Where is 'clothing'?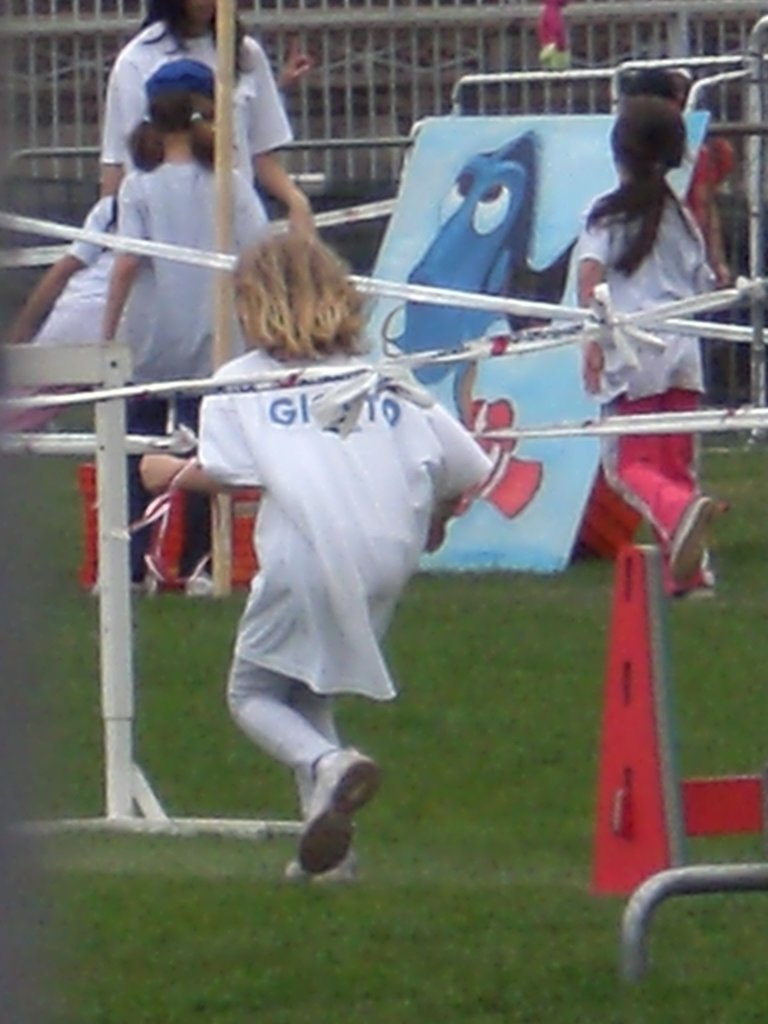
locate(197, 322, 498, 780).
